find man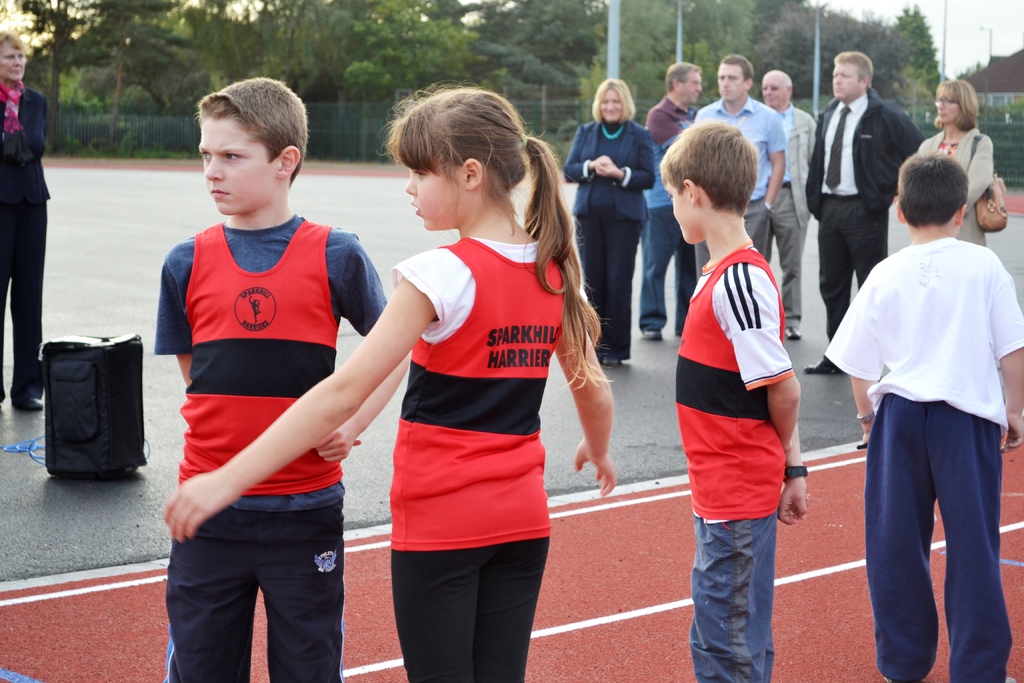
761,72,819,338
